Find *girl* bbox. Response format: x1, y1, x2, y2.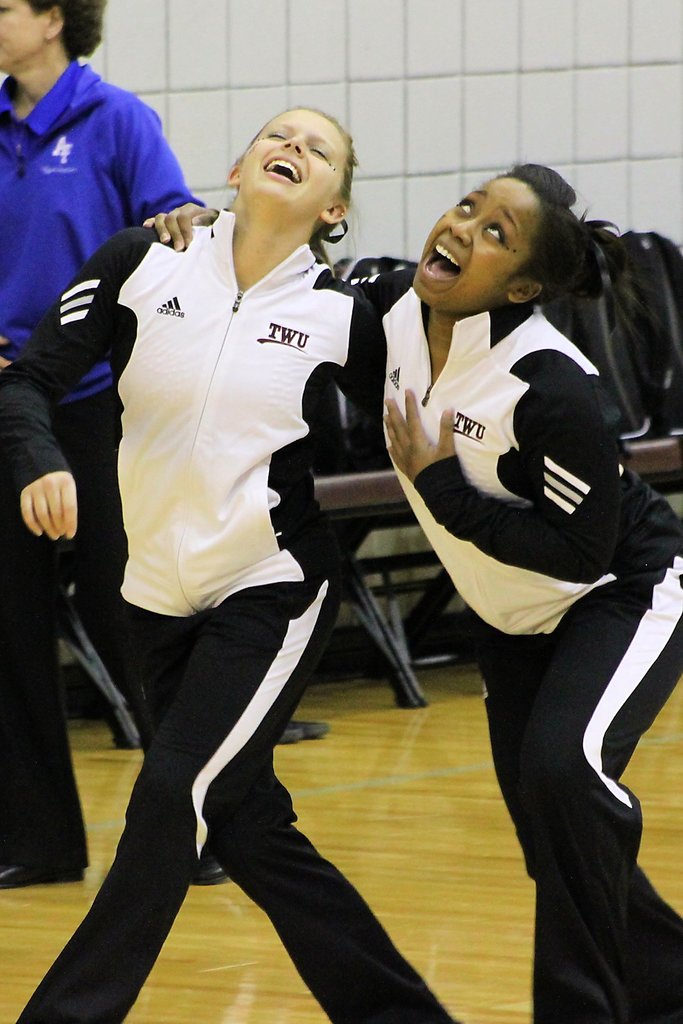
0, 106, 463, 1023.
